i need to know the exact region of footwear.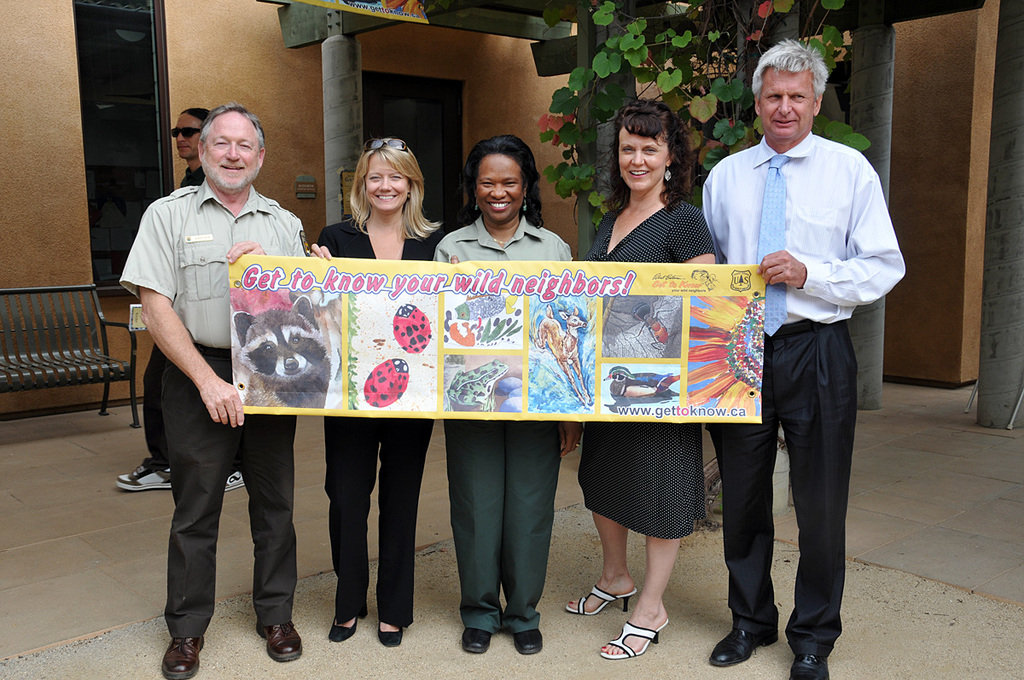
Region: (x1=378, y1=627, x2=404, y2=648).
